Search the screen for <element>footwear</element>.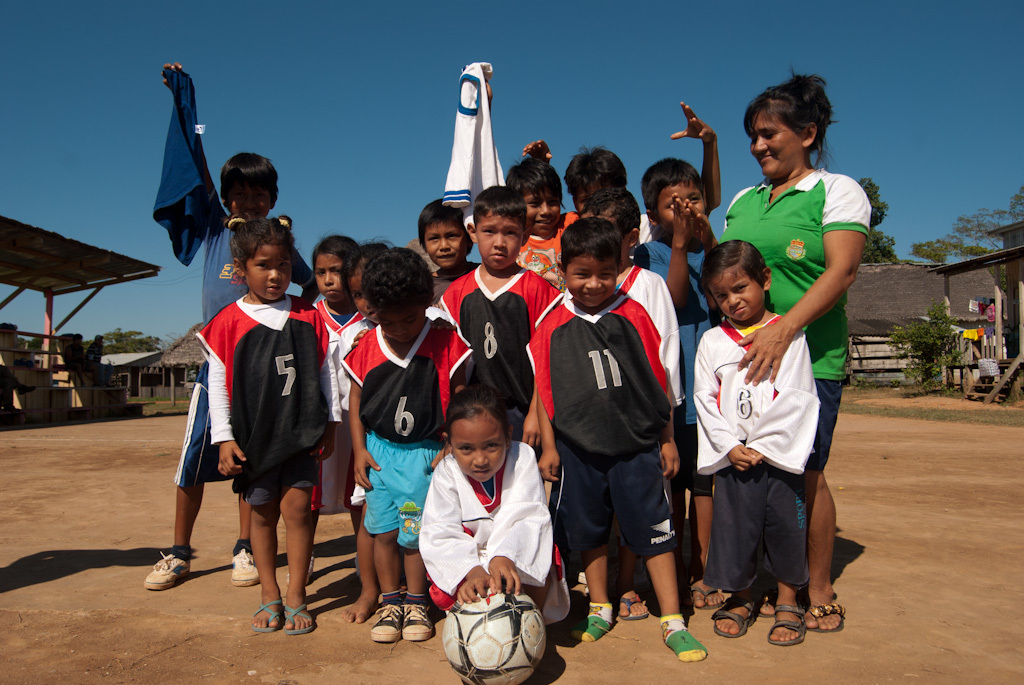
Found at bbox(371, 600, 400, 641).
